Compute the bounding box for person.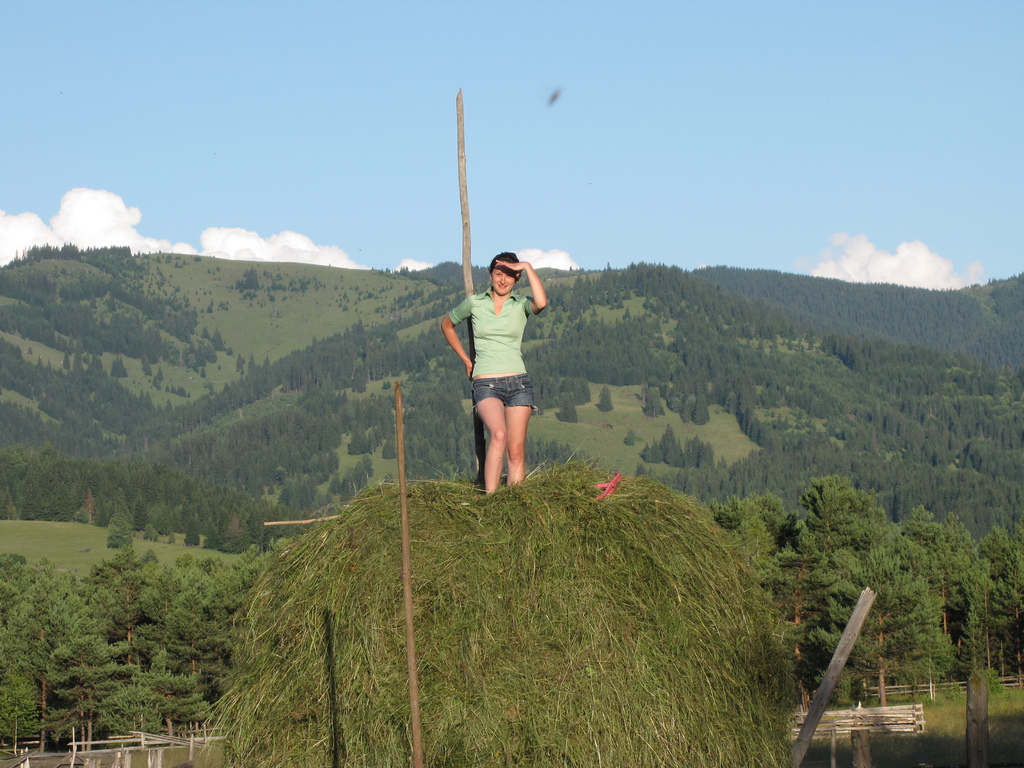
pyautogui.locateOnScreen(439, 248, 548, 499).
